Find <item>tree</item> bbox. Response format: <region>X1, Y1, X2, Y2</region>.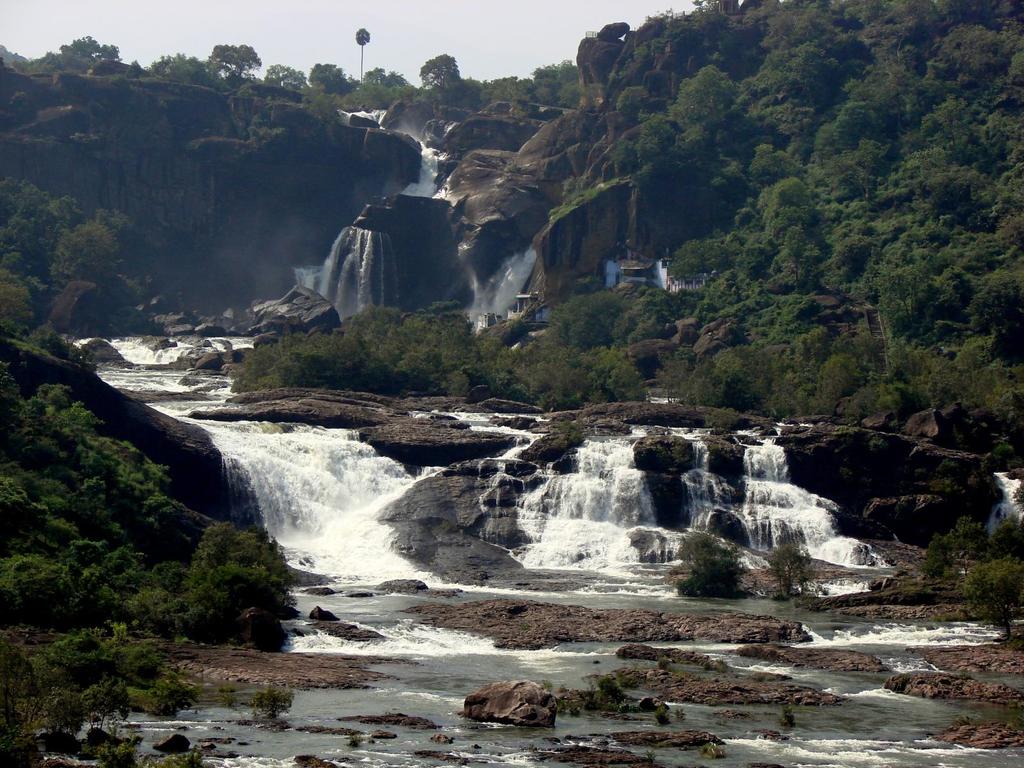
<region>356, 26, 372, 86</region>.
